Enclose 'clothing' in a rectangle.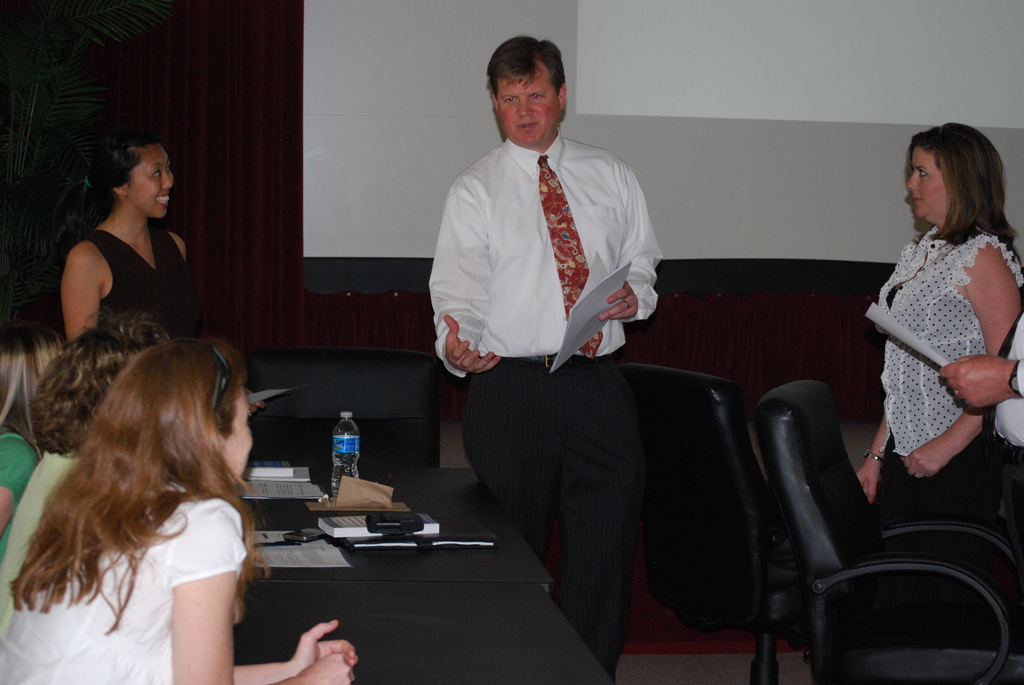
x1=0 y1=428 x2=42 y2=485.
